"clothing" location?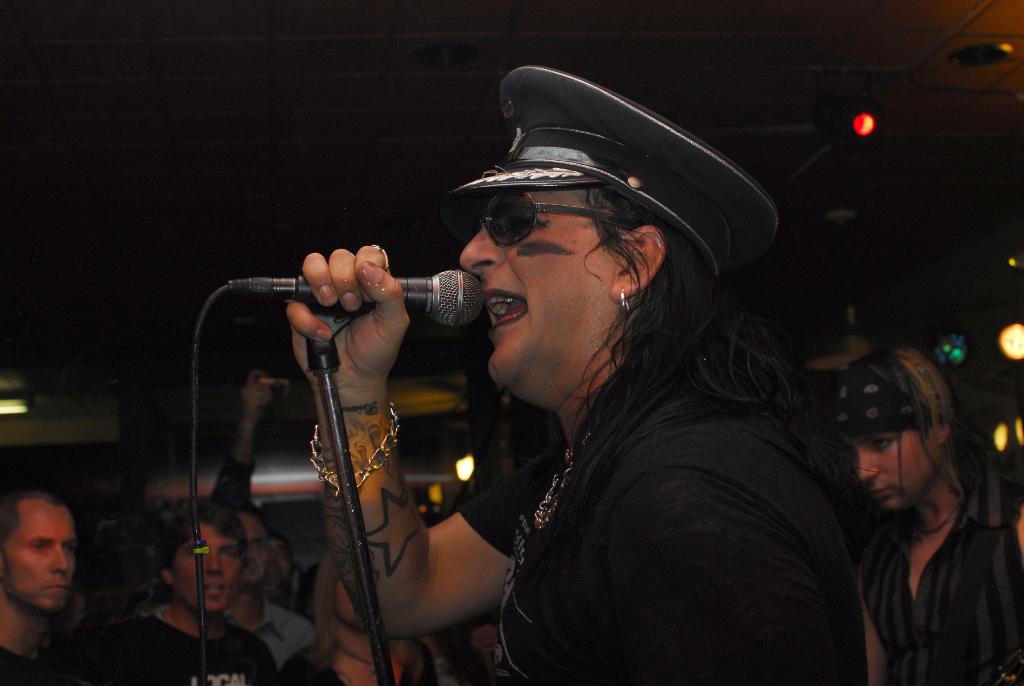
0, 646, 76, 685
